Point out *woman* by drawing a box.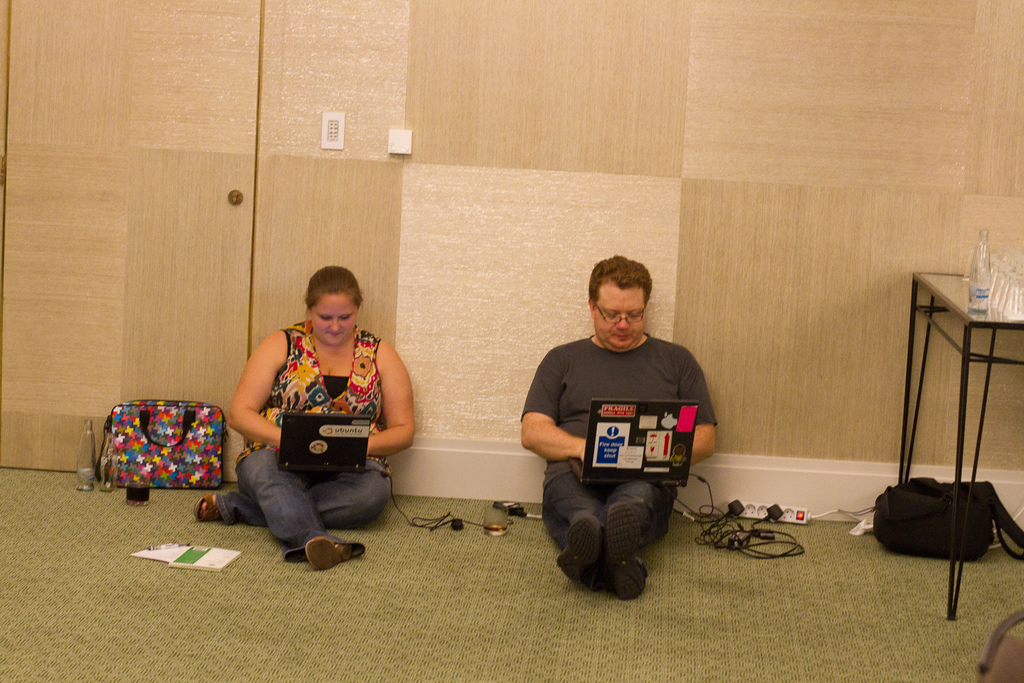
187:255:414:559.
